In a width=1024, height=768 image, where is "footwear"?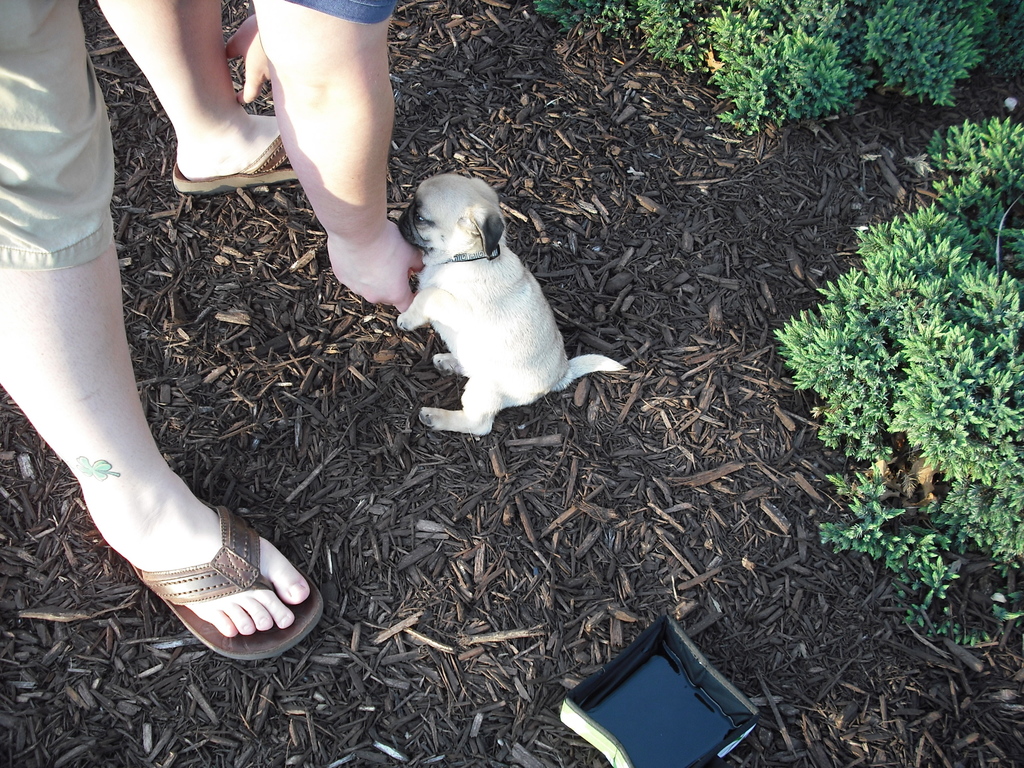
pyautogui.locateOnScreen(99, 484, 339, 668).
